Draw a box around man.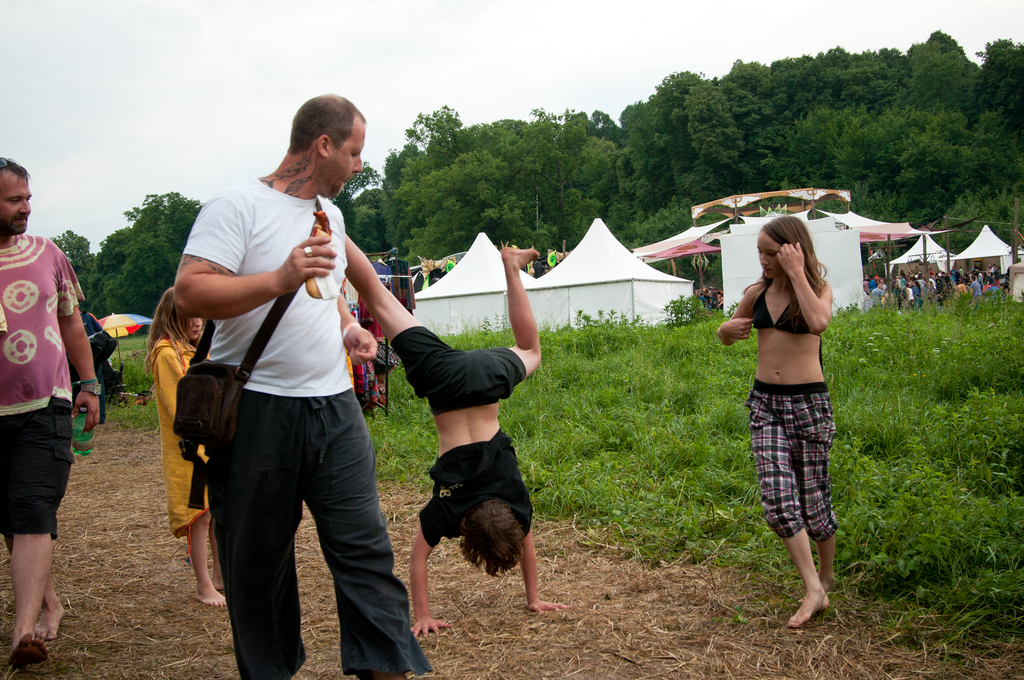
<region>710, 287, 716, 311</region>.
